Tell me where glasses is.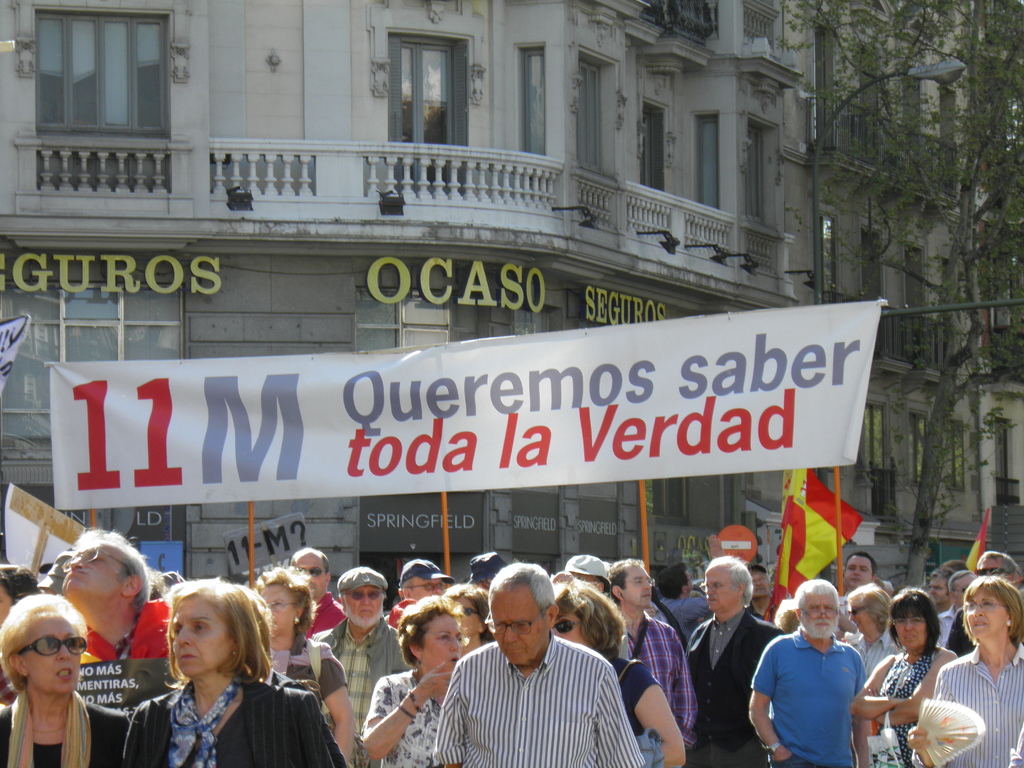
glasses is at BBox(484, 609, 545, 639).
